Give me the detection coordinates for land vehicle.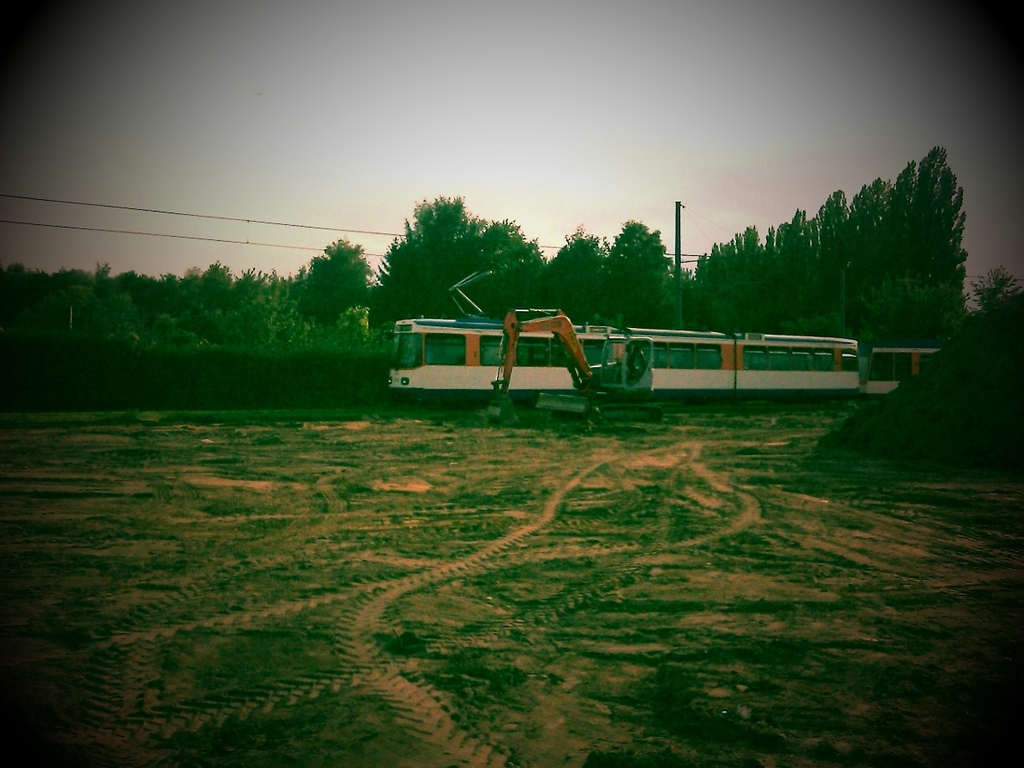
{"left": 491, "top": 310, "right": 667, "bottom": 421}.
